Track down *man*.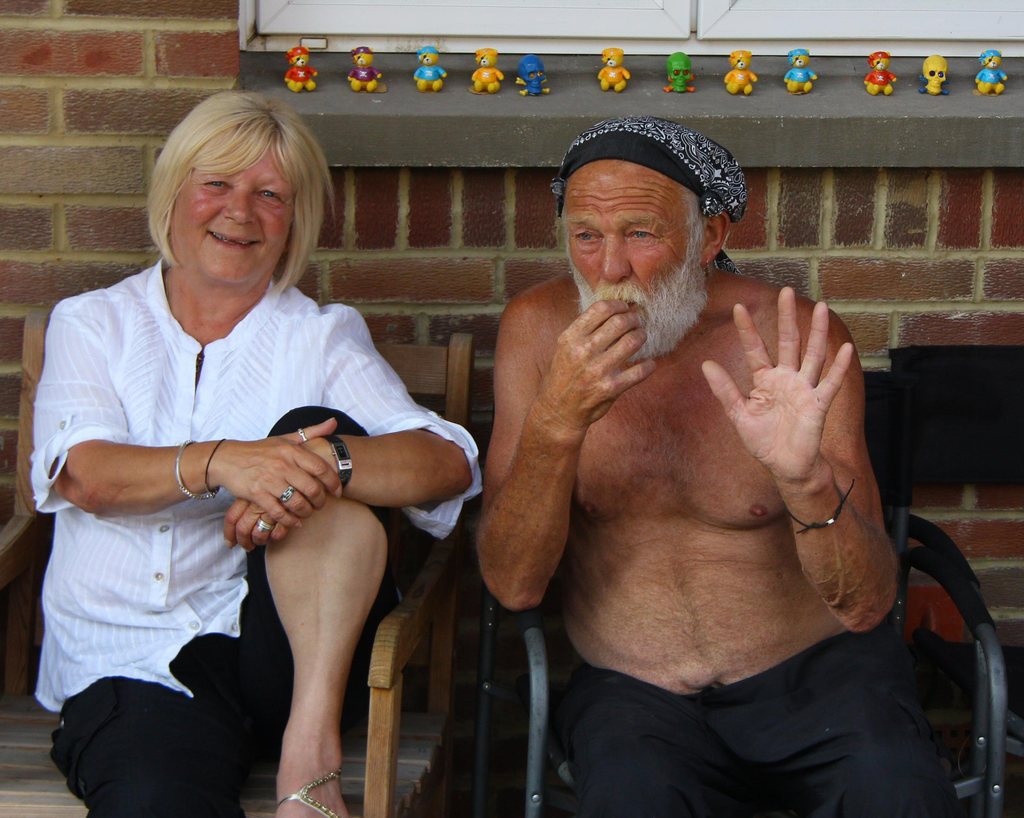
Tracked to box=[473, 113, 959, 817].
